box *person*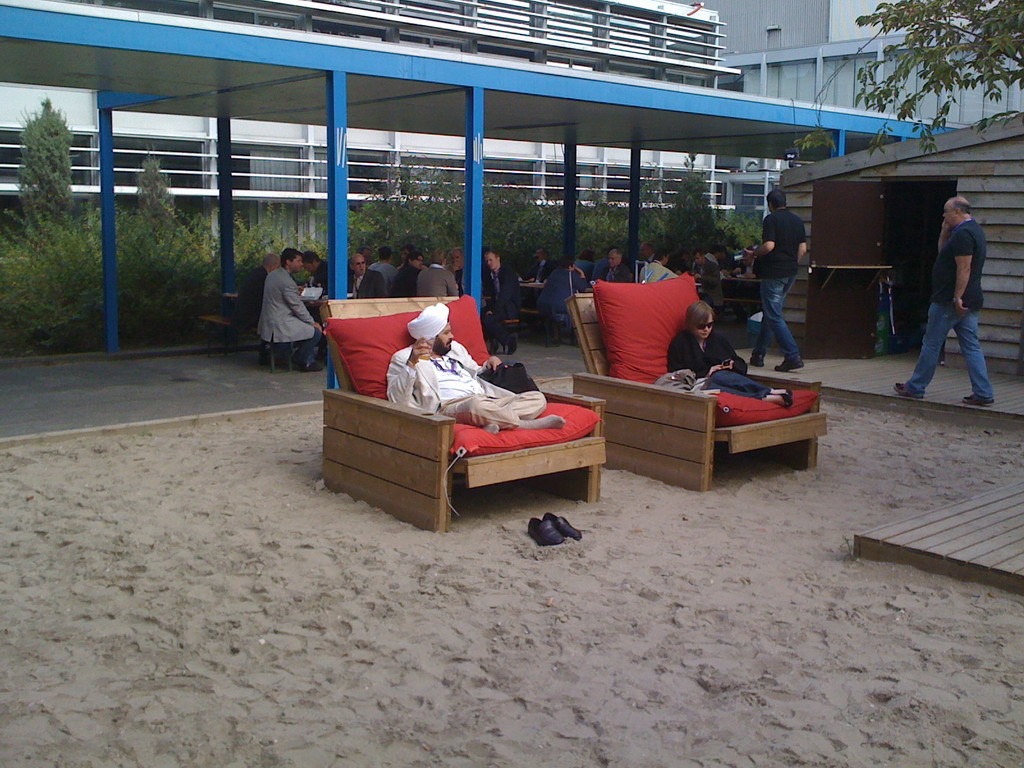
locate(252, 247, 322, 368)
